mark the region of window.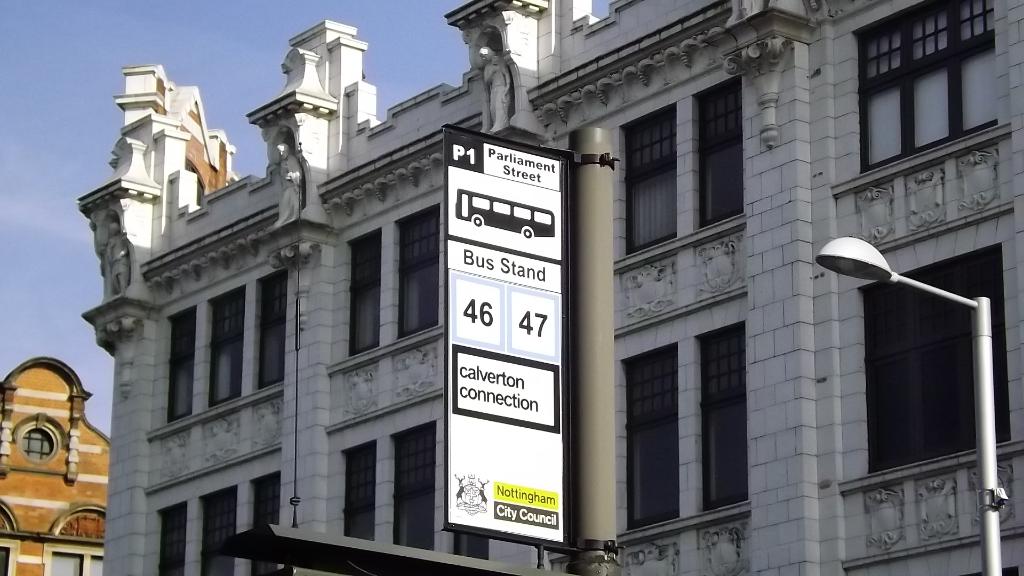
Region: (605, 107, 687, 242).
